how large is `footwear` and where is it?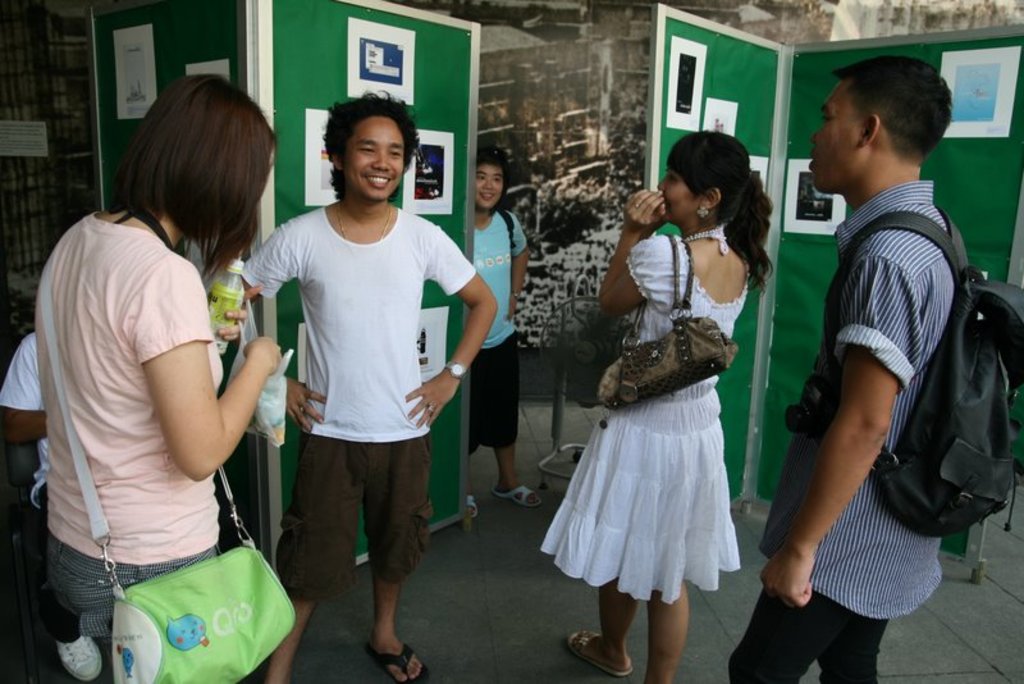
Bounding box: left=379, top=630, right=438, bottom=683.
